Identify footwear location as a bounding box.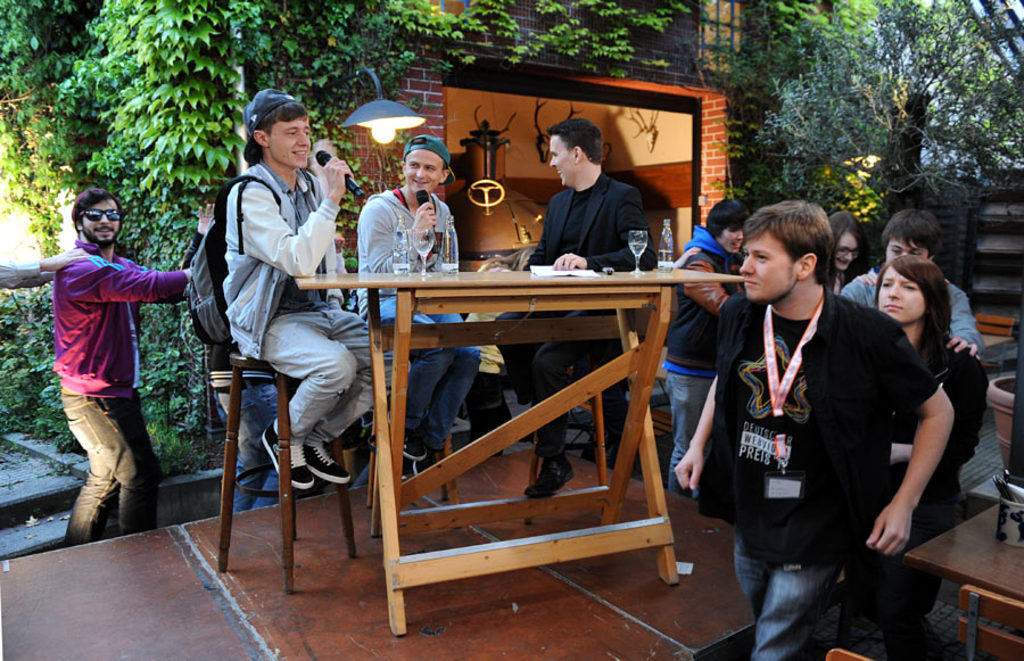
box=[404, 430, 432, 464].
